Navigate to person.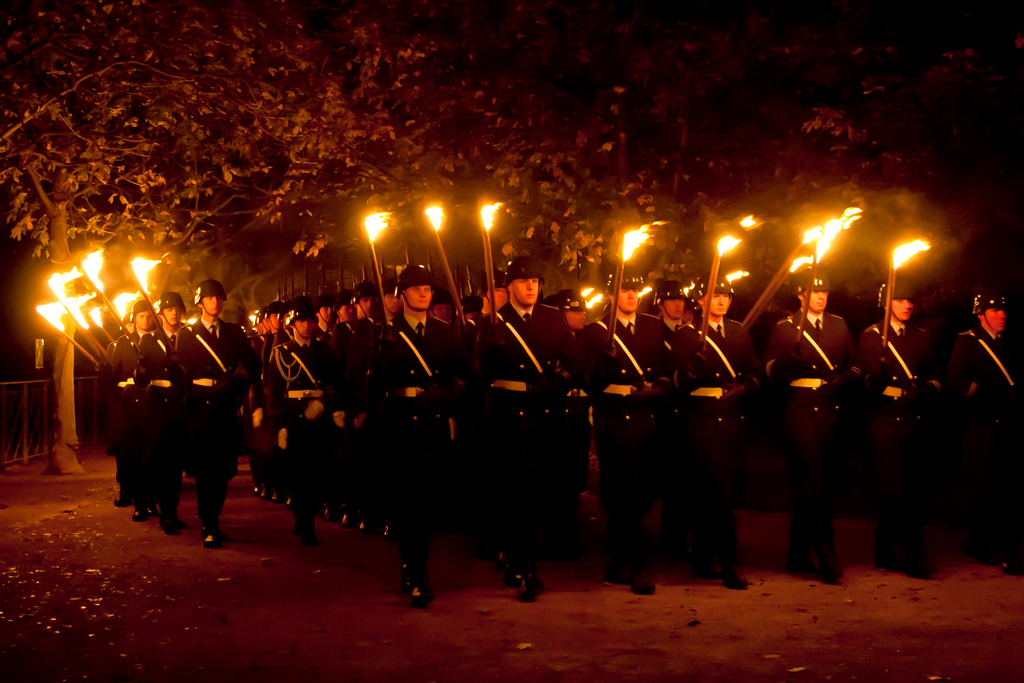
Navigation target: rect(157, 282, 238, 564).
